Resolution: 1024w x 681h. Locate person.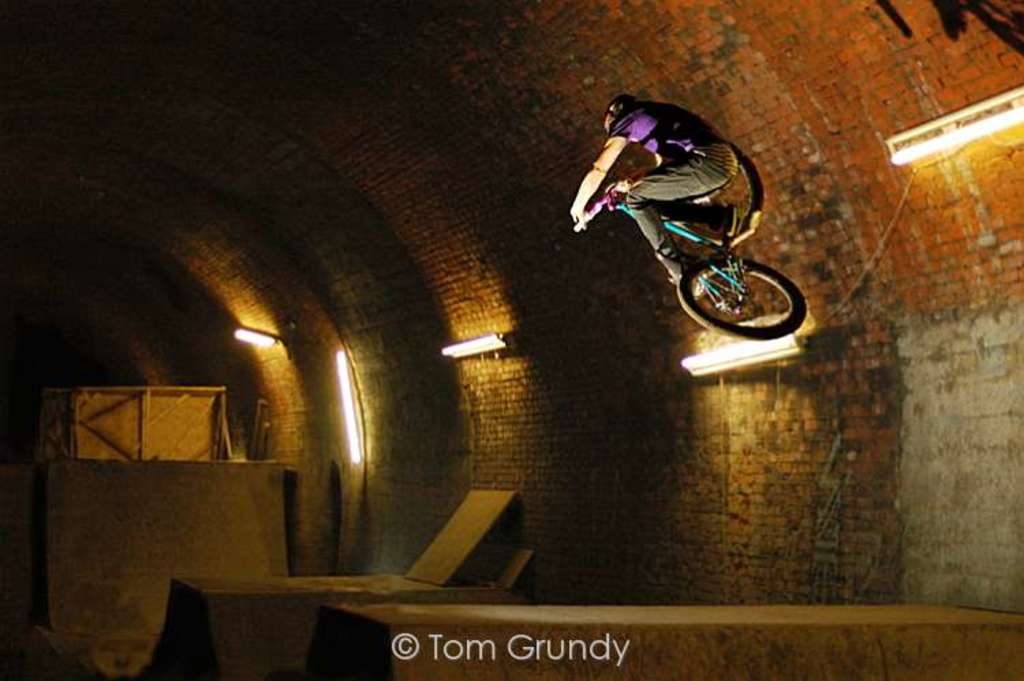
rect(572, 85, 740, 300).
